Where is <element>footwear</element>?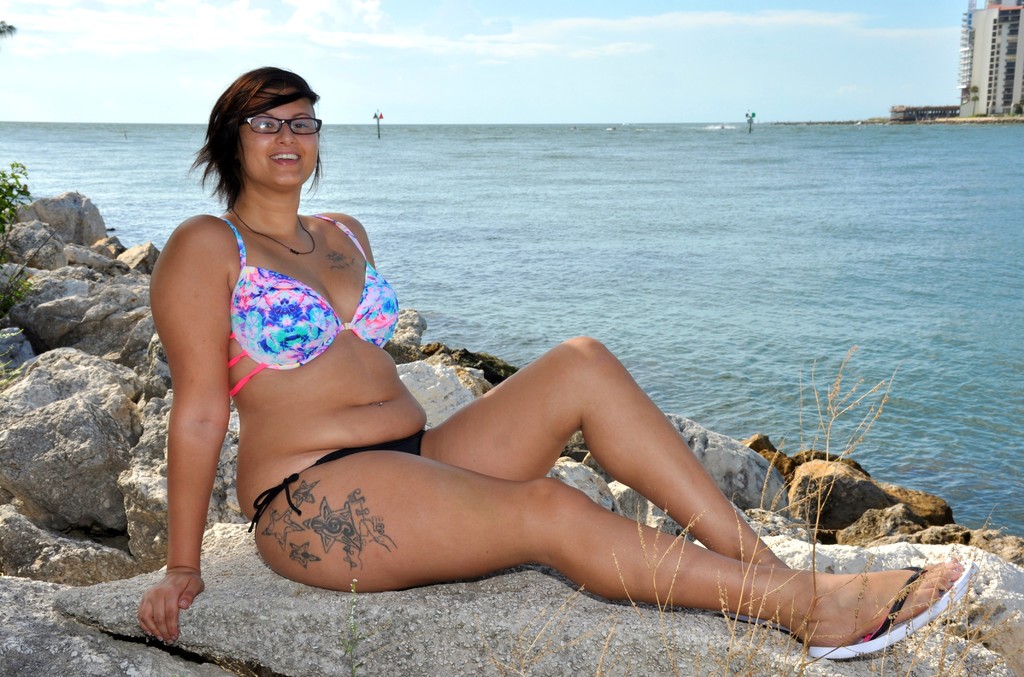
crop(810, 566, 981, 655).
